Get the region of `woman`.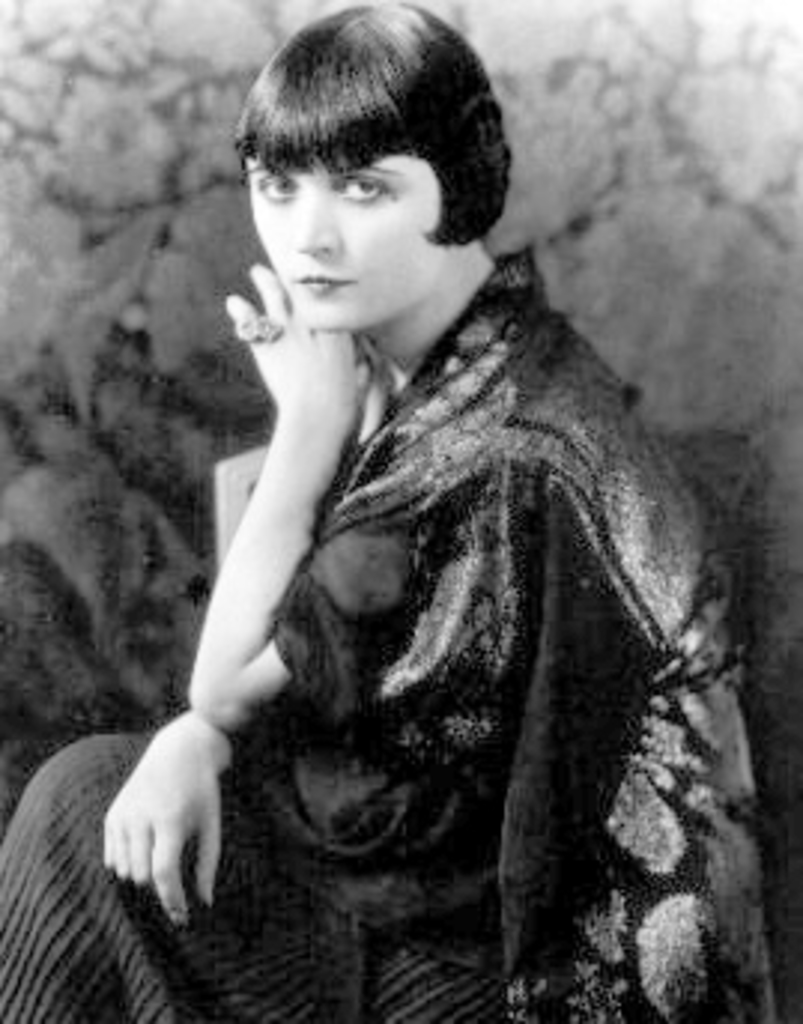
{"left": 75, "top": 15, "right": 755, "bottom": 994}.
